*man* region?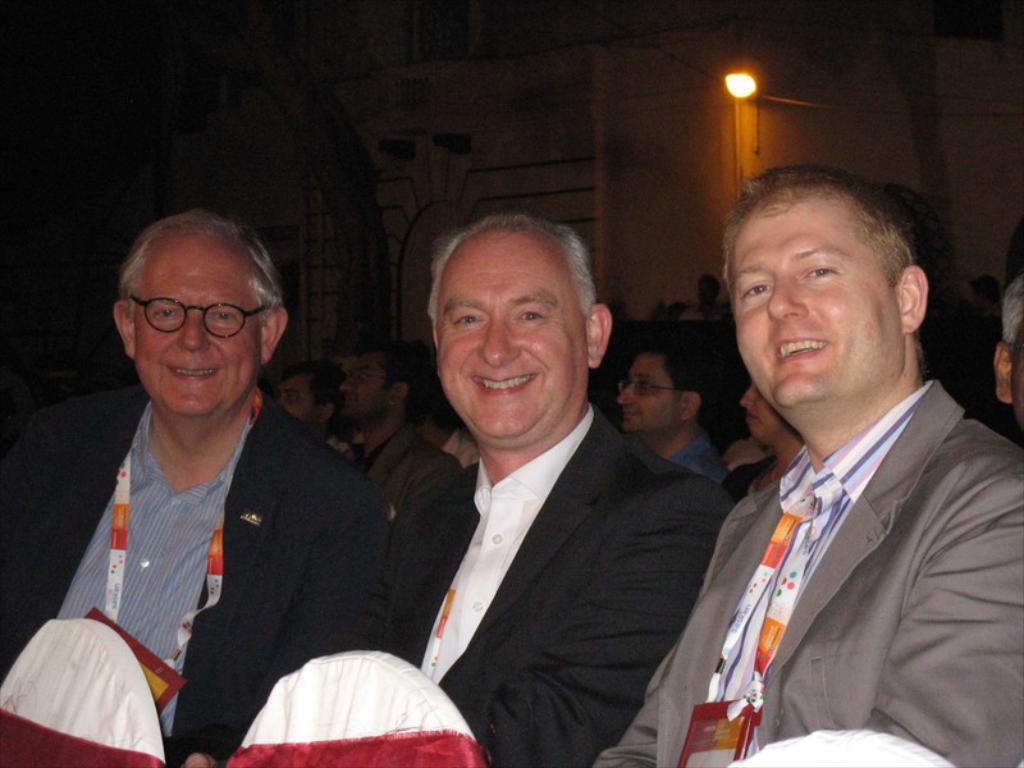
pyautogui.locateOnScreen(332, 333, 468, 509)
